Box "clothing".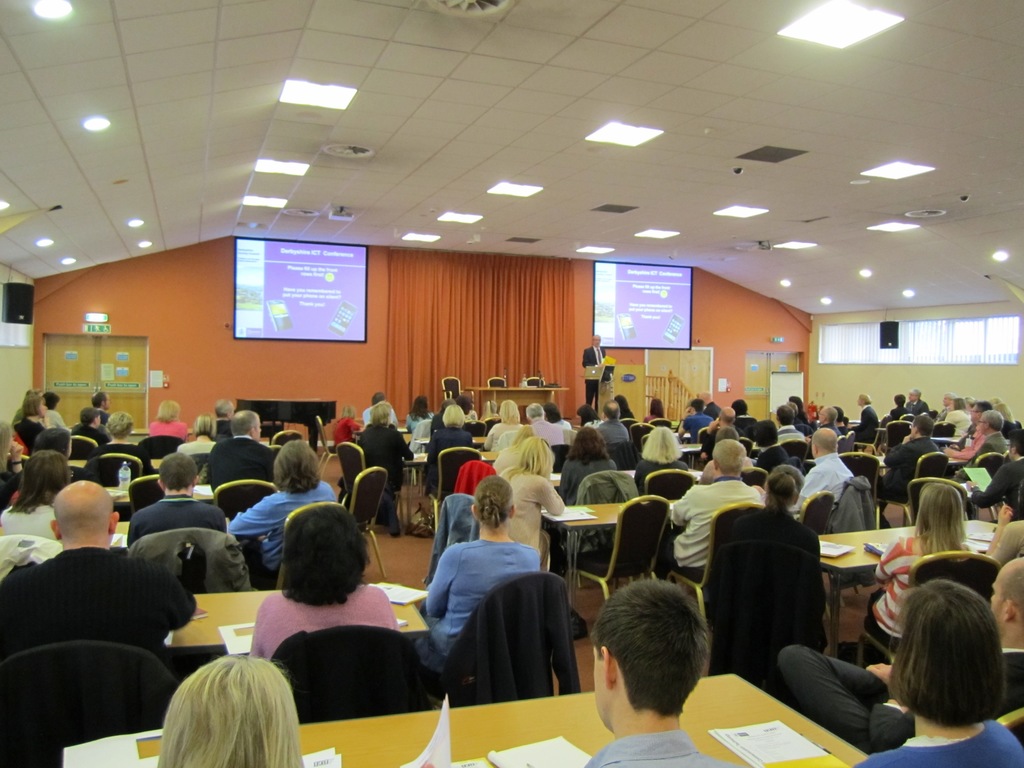
(left=0, top=468, right=19, bottom=512).
